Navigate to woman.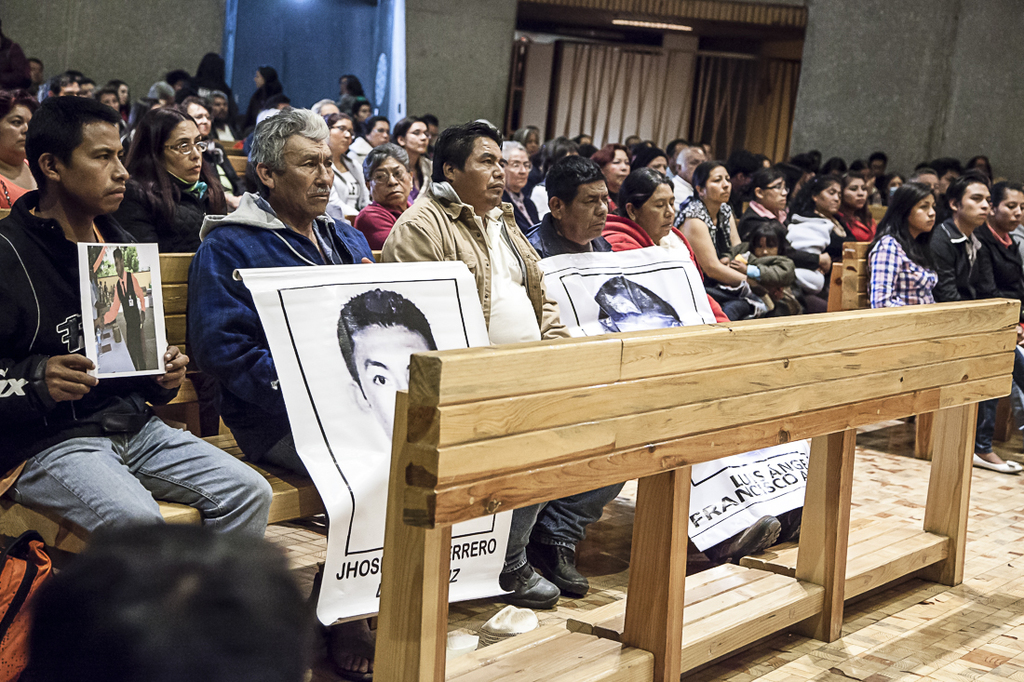
Navigation target: Rect(836, 173, 878, 239).
